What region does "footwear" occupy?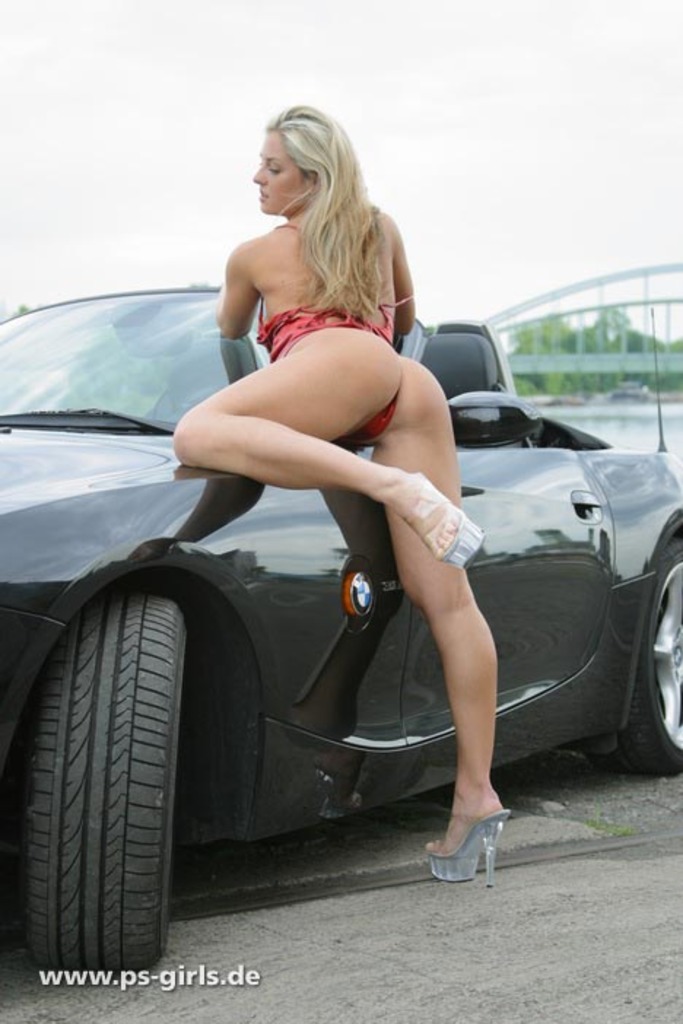
<box>413,476,480,566</box>.
